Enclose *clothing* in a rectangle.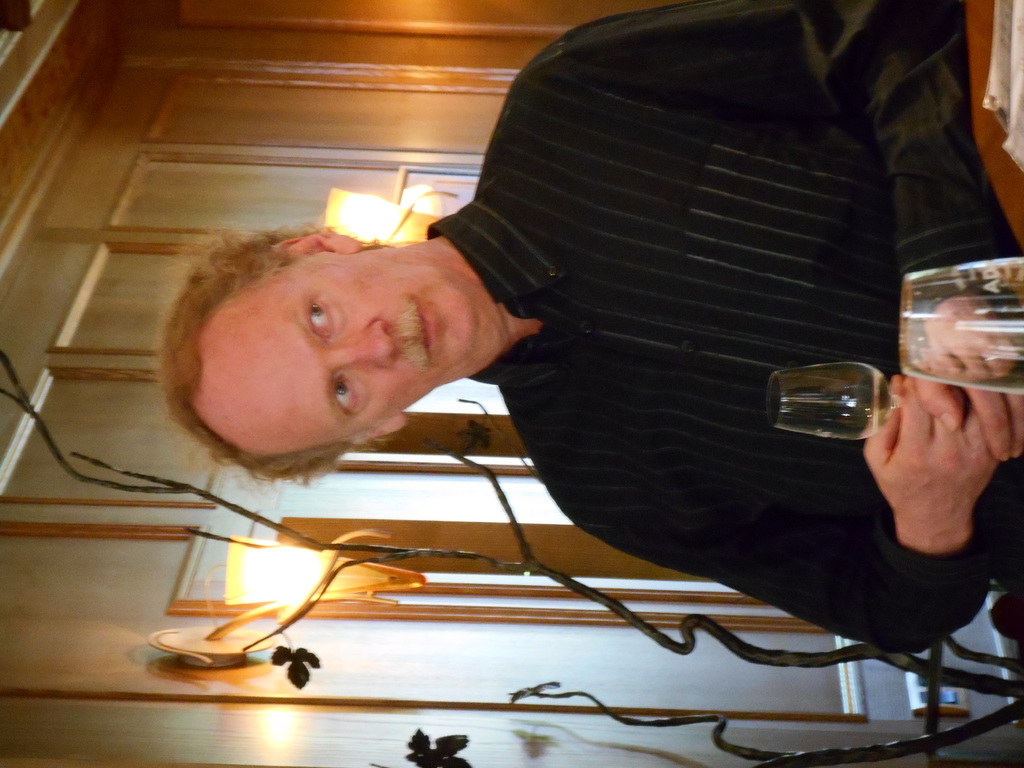
(x1=227, y1=5, x2=958, y2=685).
